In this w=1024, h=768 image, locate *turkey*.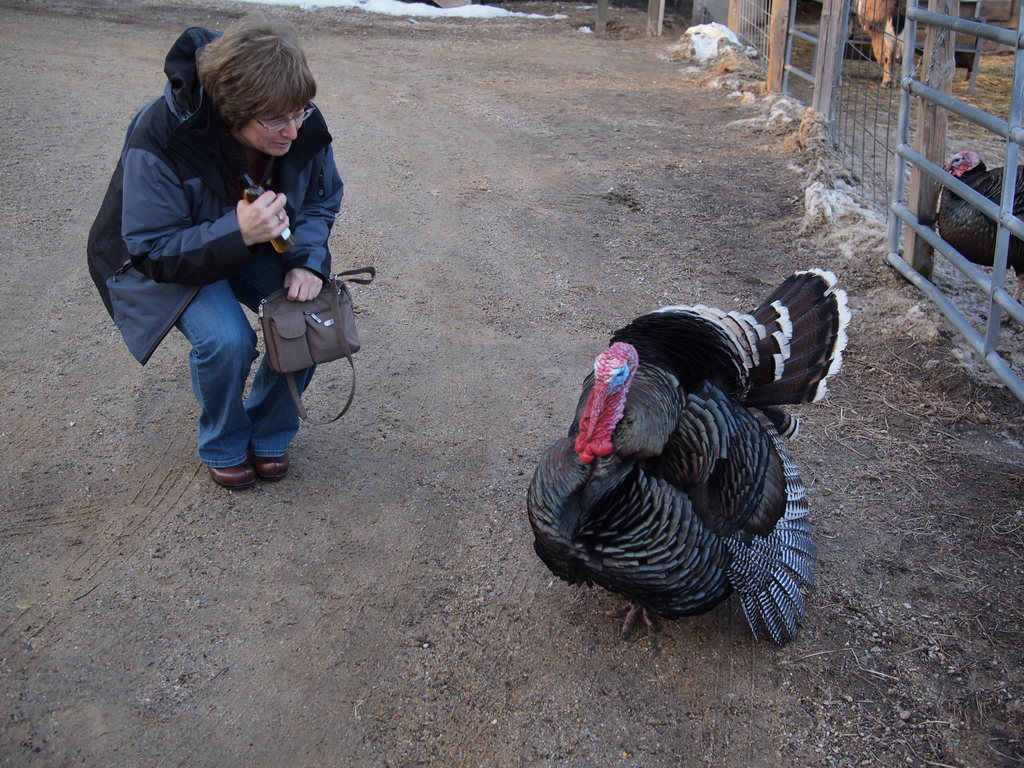
Bounding box: box=[929, 147, 1023, 323].
